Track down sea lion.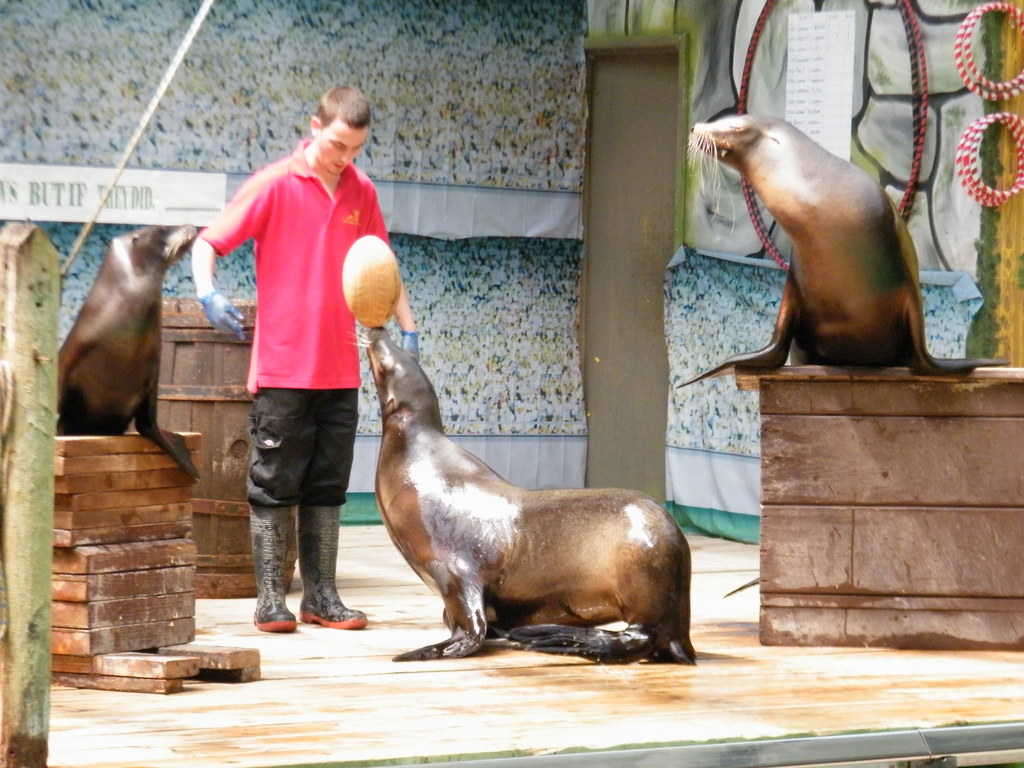
Tracked to <box>667,121,1008,399</box>.
